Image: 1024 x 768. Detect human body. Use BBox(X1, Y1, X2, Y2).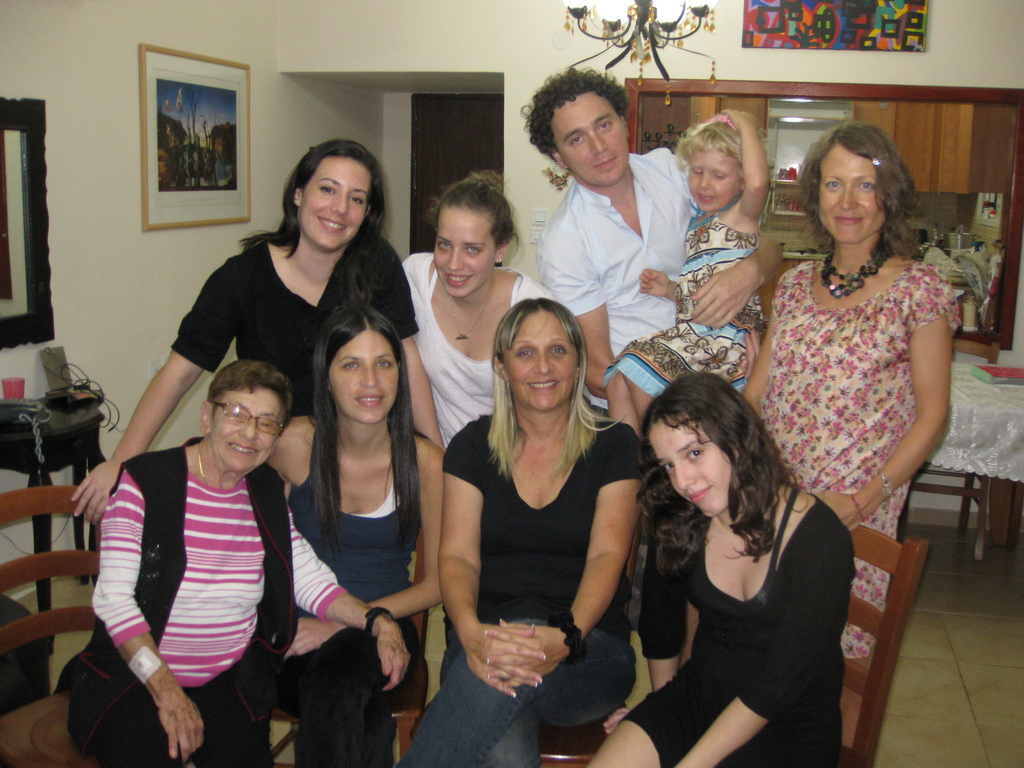
BBox(524, 77, 706, 389).
